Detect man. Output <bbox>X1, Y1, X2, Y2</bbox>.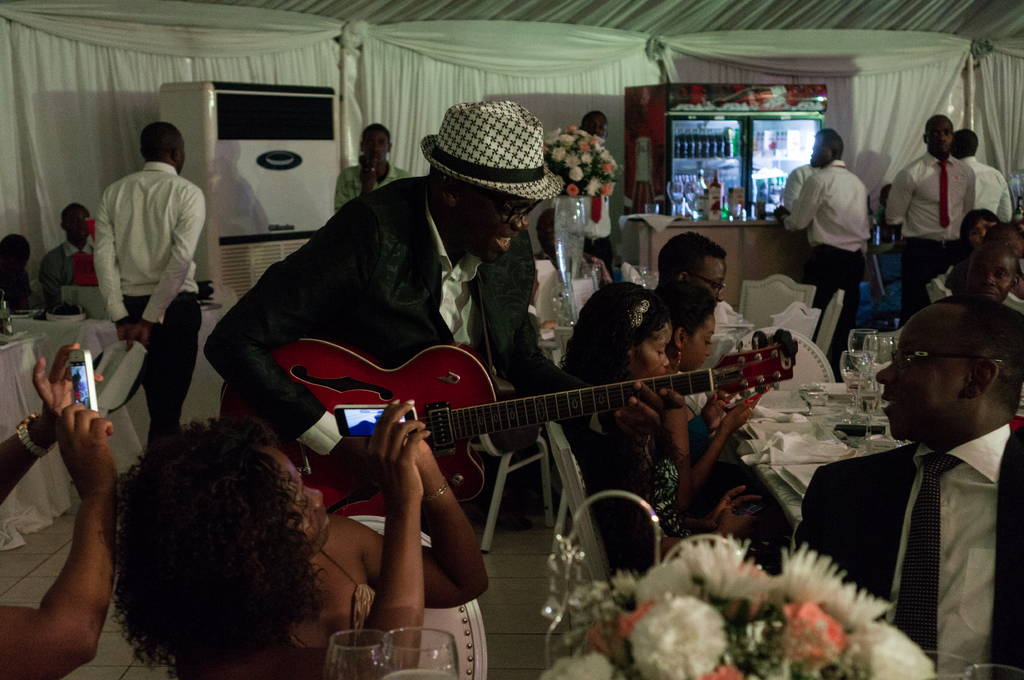
<bbox>335, 119, 412, 210</bbox>.
